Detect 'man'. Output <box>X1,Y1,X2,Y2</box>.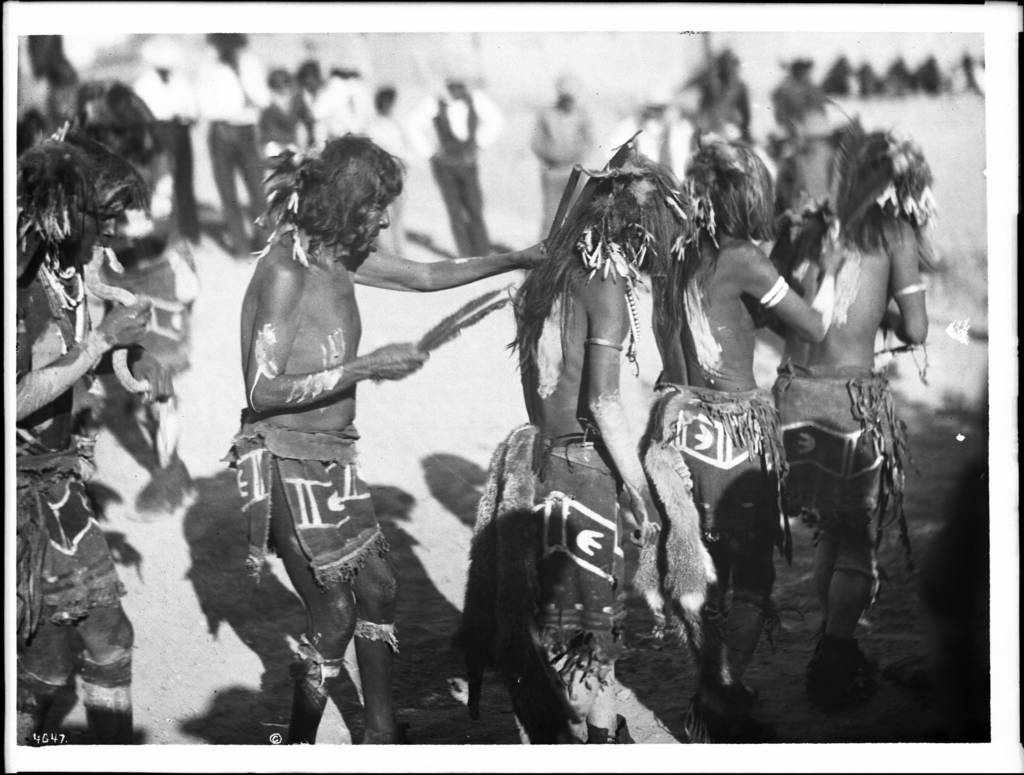
<box>10,120,136,746</box>.
